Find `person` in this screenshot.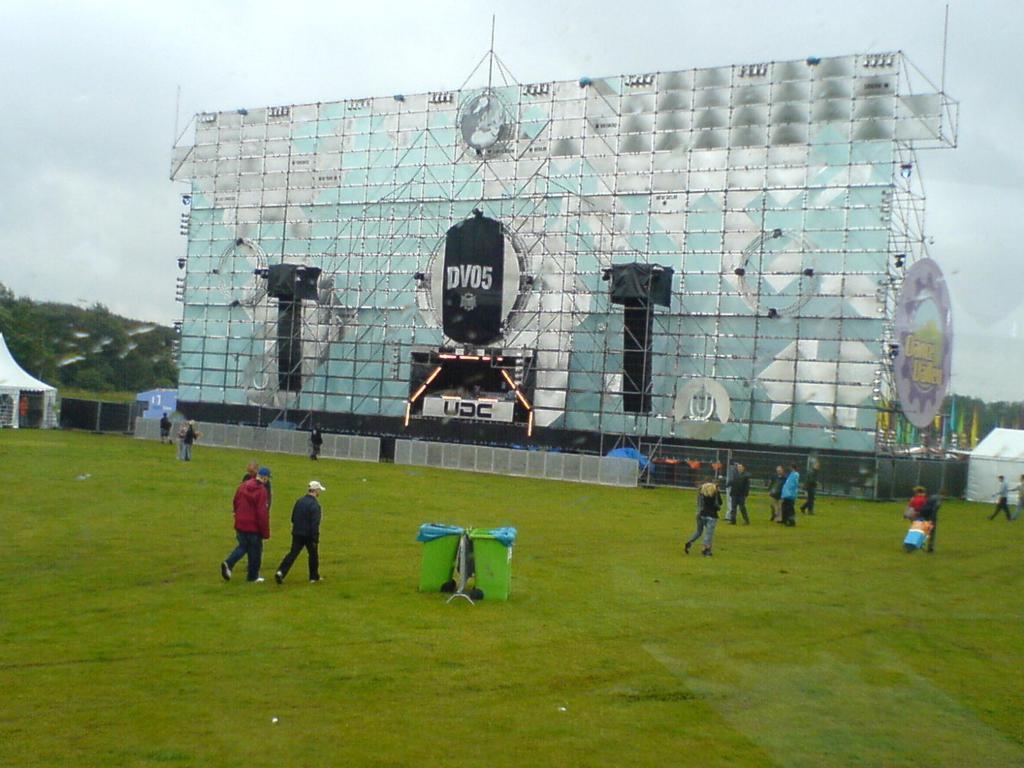
The bounding box for `person` is <box>776,461,803,528</box>.
